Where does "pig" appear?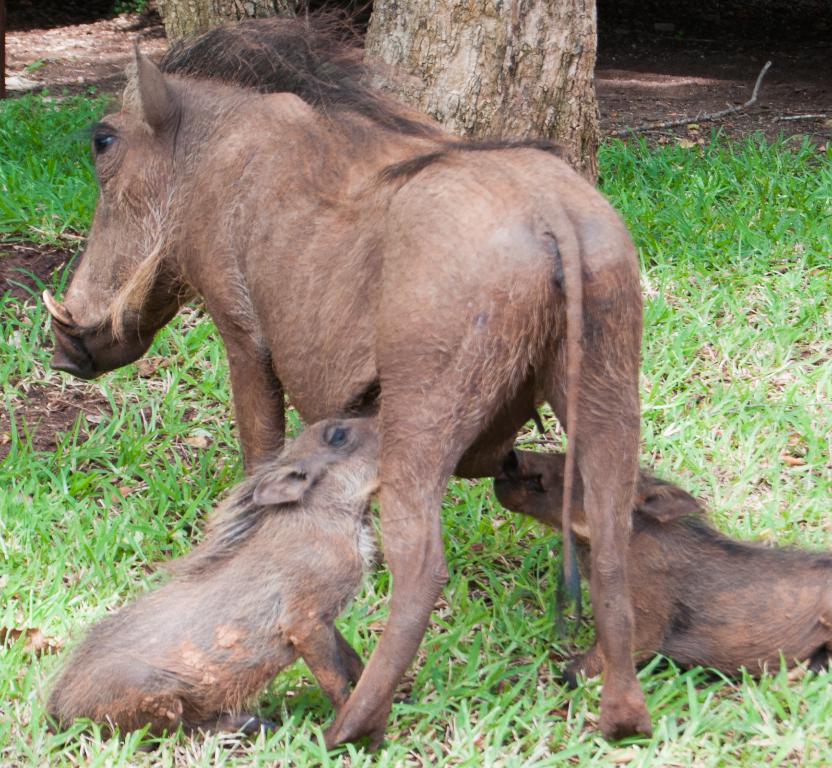
Appears at left=41, top=15, right=655, bottom=748.
